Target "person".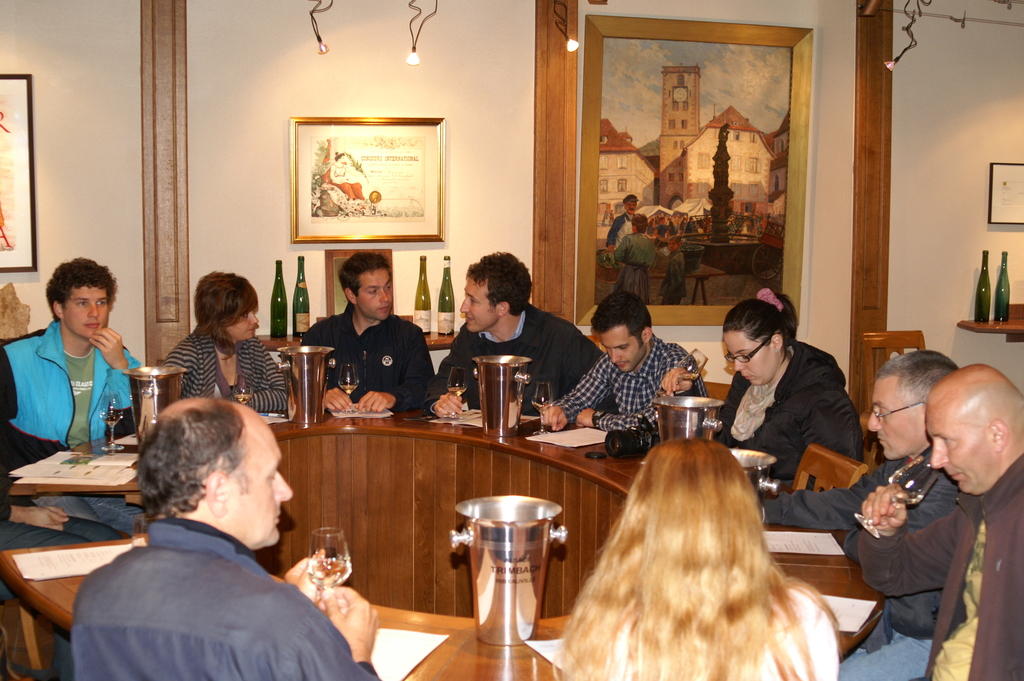
Target region: (0, 258, 140, 538).
